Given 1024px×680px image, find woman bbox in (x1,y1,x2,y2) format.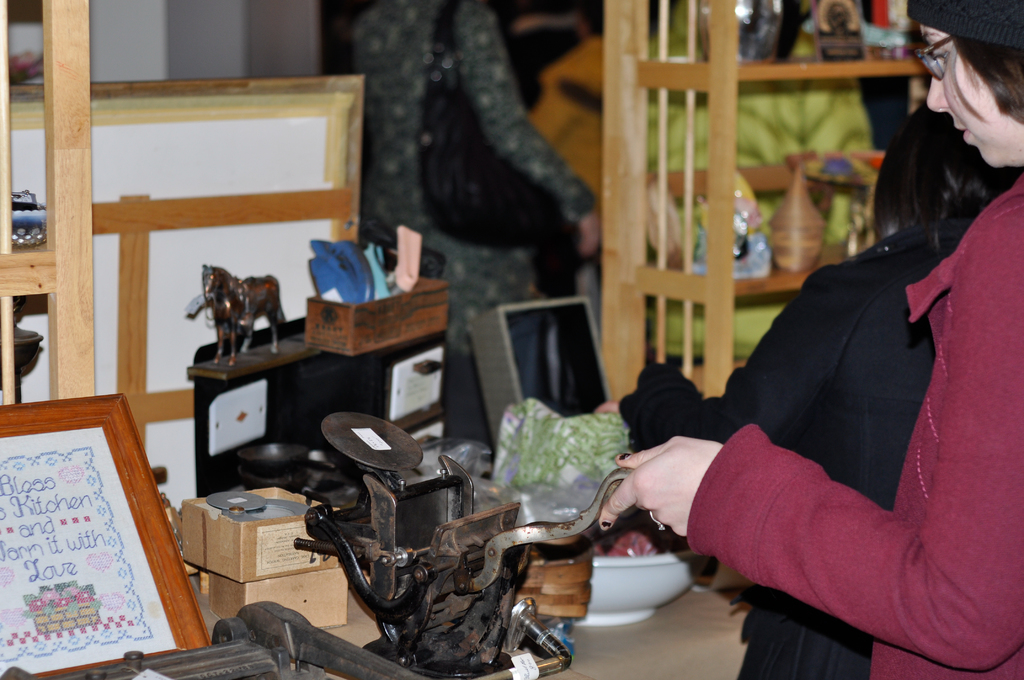
(350,0,610,465).
